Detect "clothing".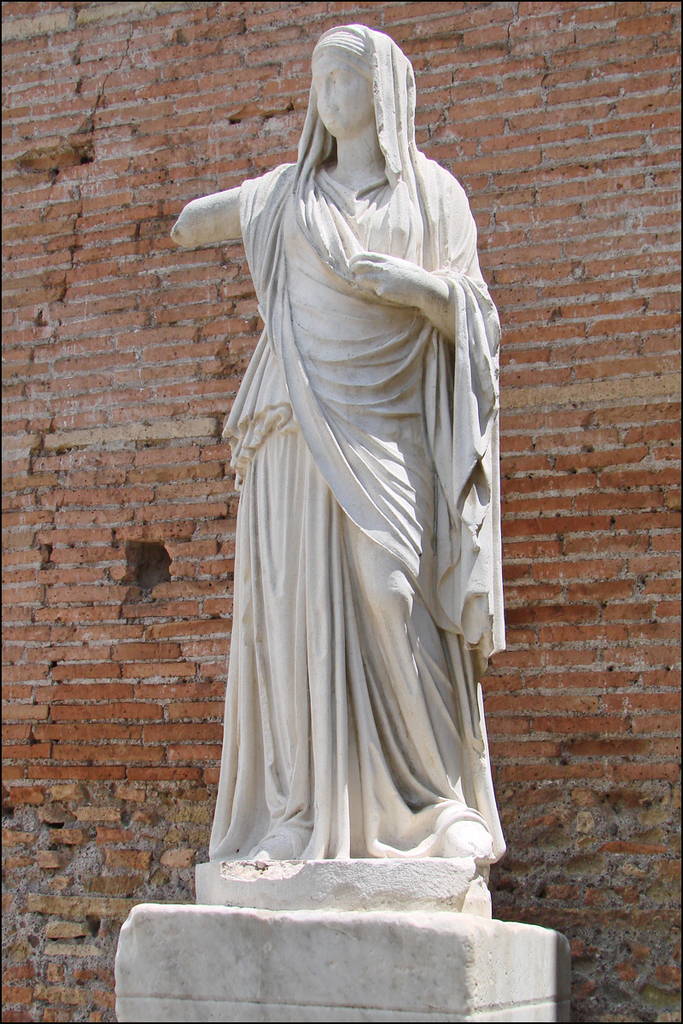
Detected at (x1=171, y1=18, x2=505, y2=864).
